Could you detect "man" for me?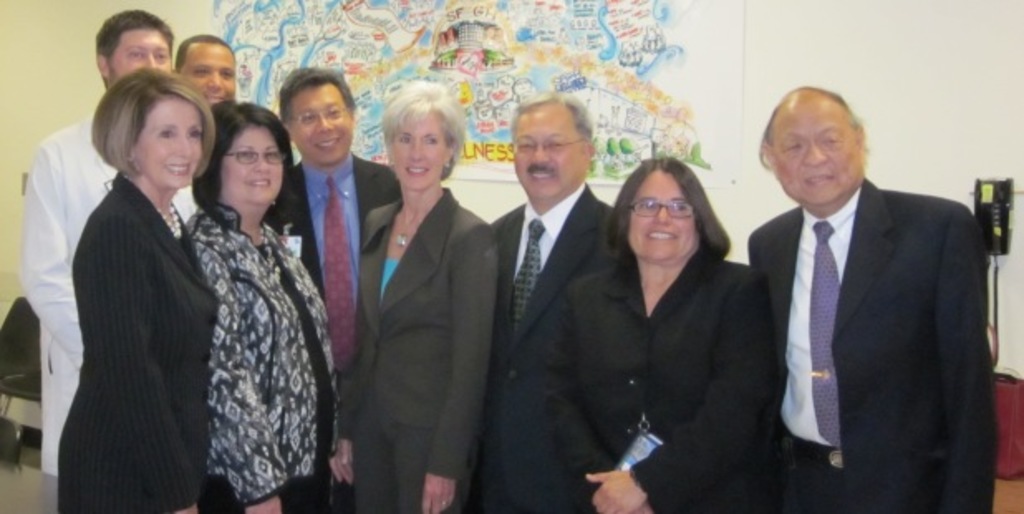
Detection result: region(464, 96, 616, 512).
